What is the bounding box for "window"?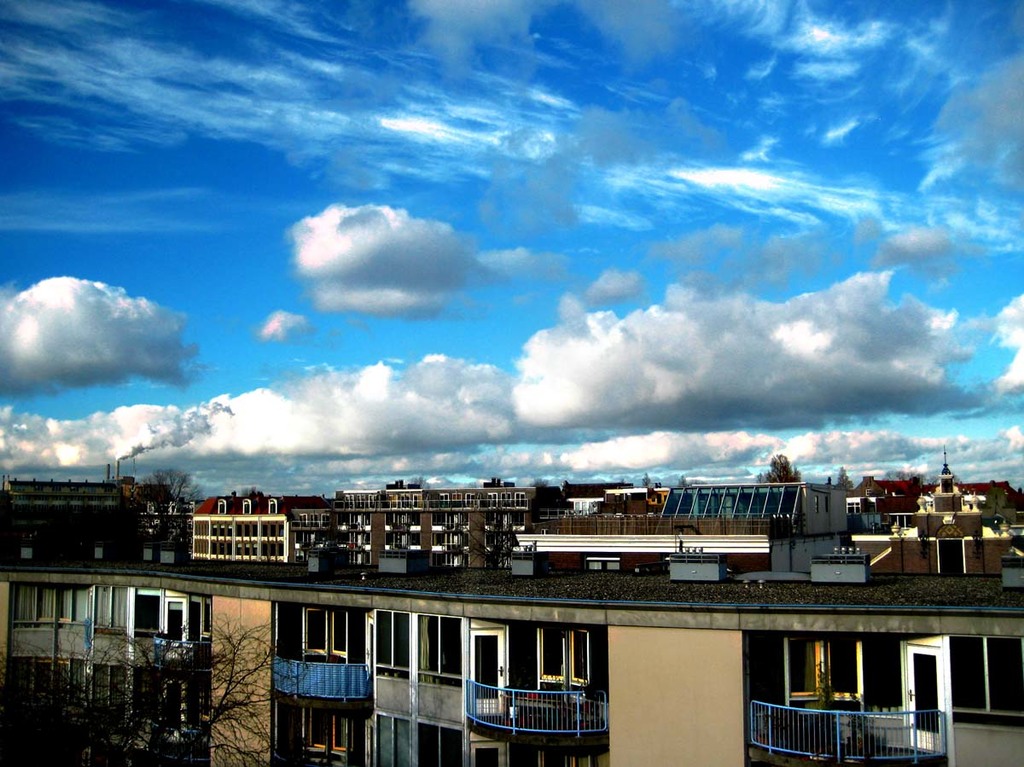
215:499:226:515.
